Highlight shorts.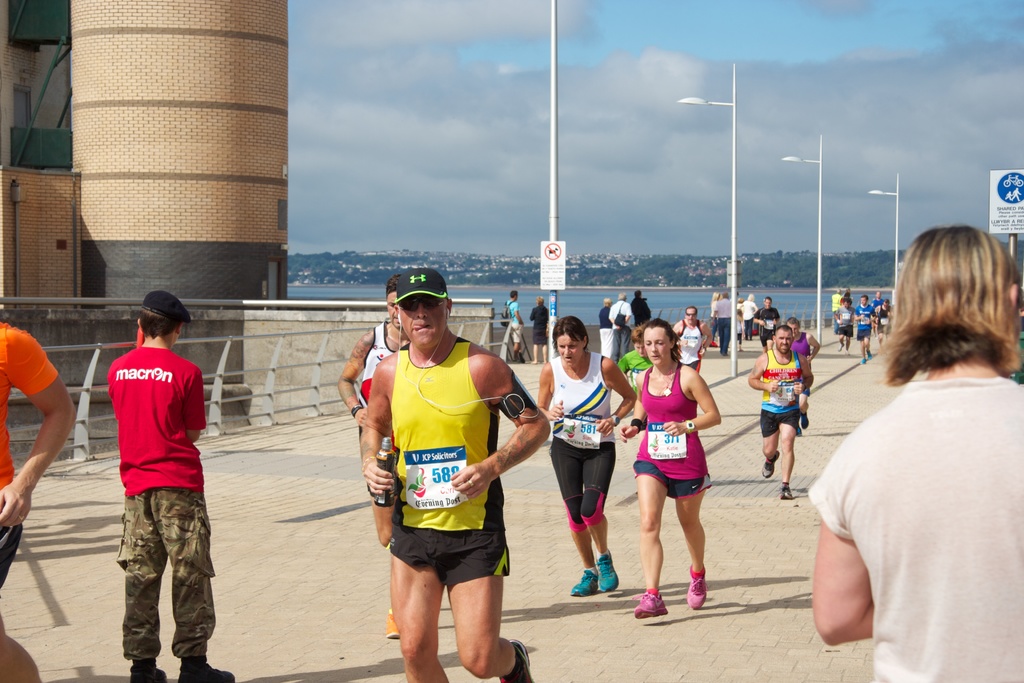
Highlighted region: [534,331,548,346].
